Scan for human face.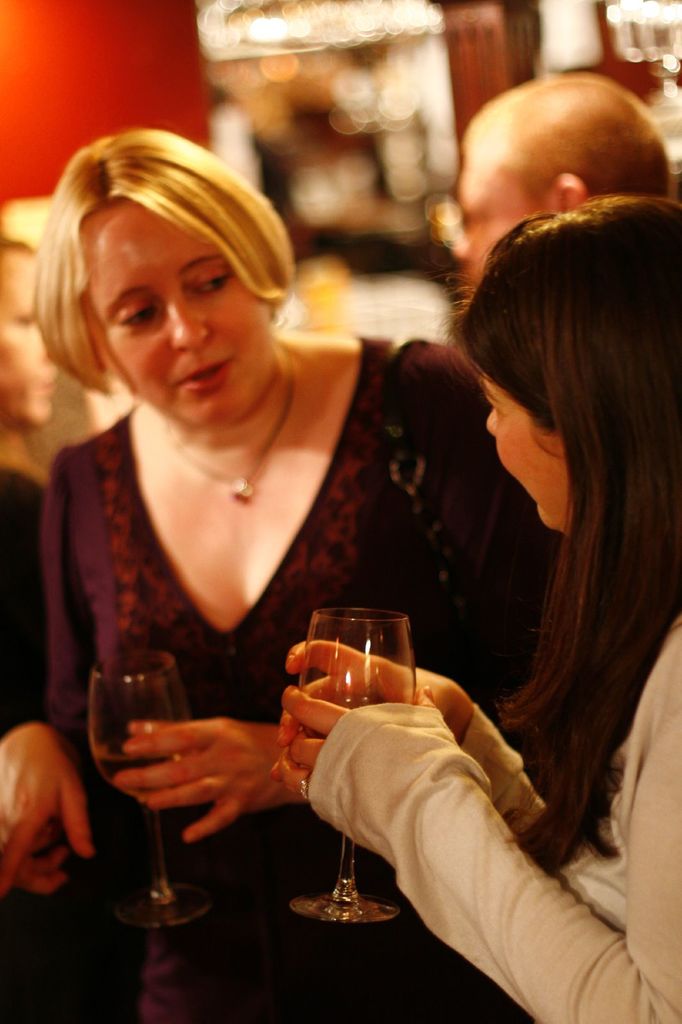
Scan result: (x1=79, y1=200, x2=276, y2=428).
